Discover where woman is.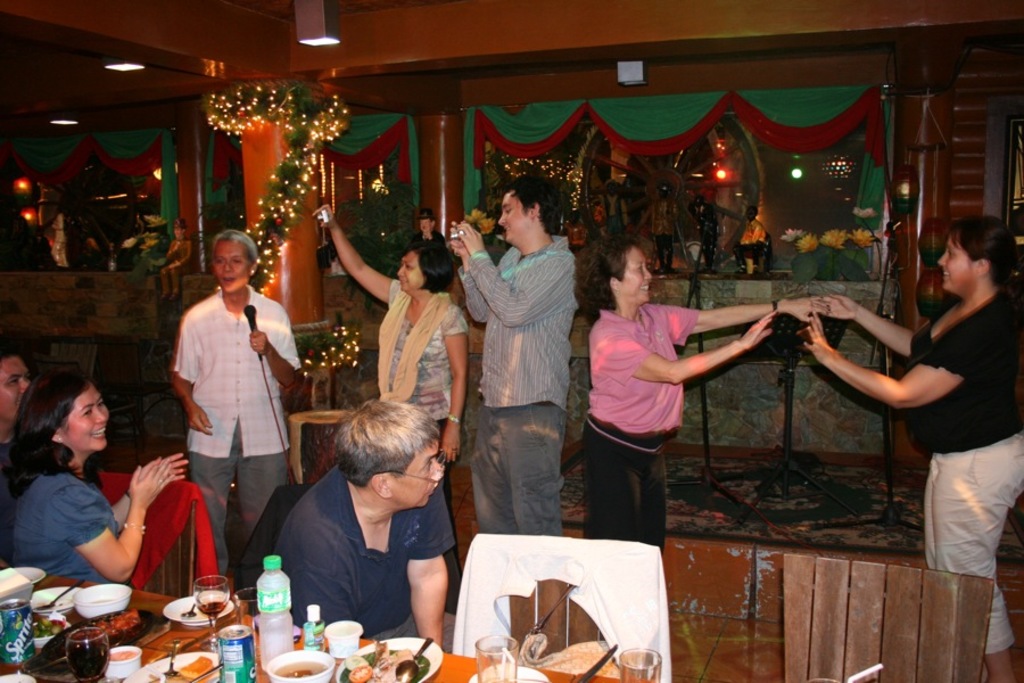
Discovered at box(311, 201, 466, 590).
